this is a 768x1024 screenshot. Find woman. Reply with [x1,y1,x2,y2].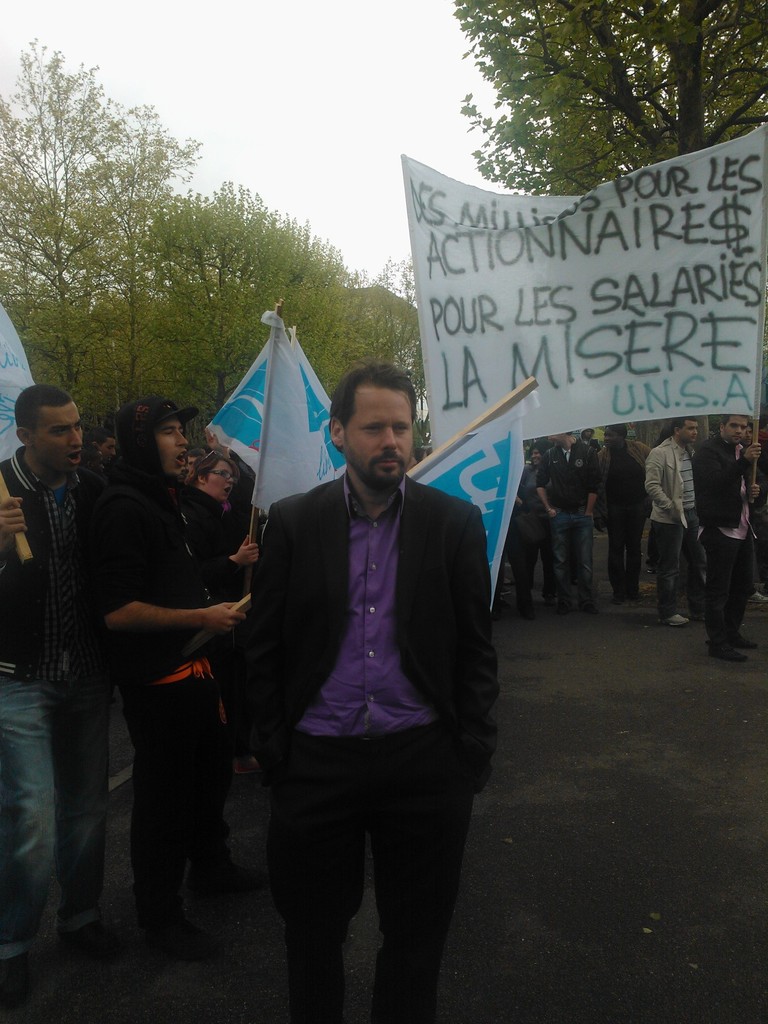
[516,444,562,605].
